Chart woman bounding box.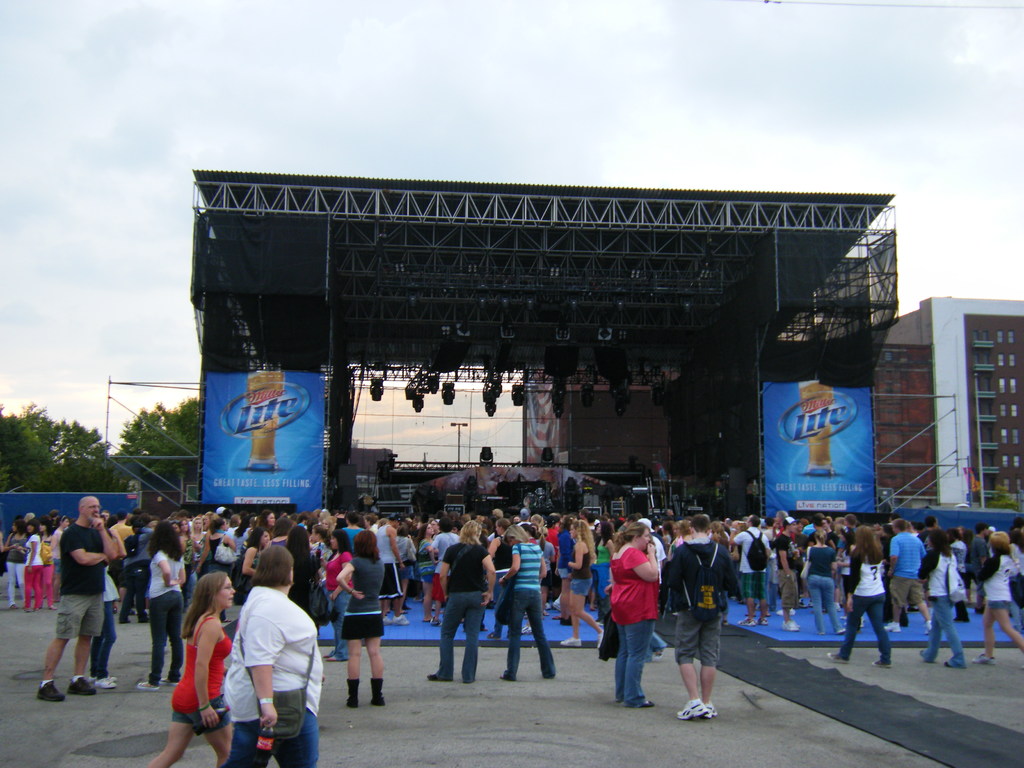
Charted: {"x1": 829, "y1": 525, "x2": 897, "y2": 672}.
